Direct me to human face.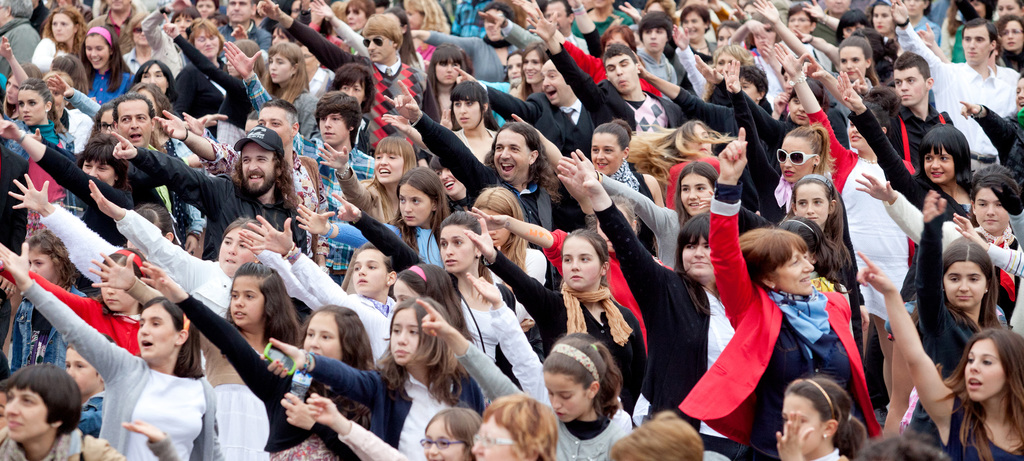
Direction: bbox(973, 189, 1009, 230).
